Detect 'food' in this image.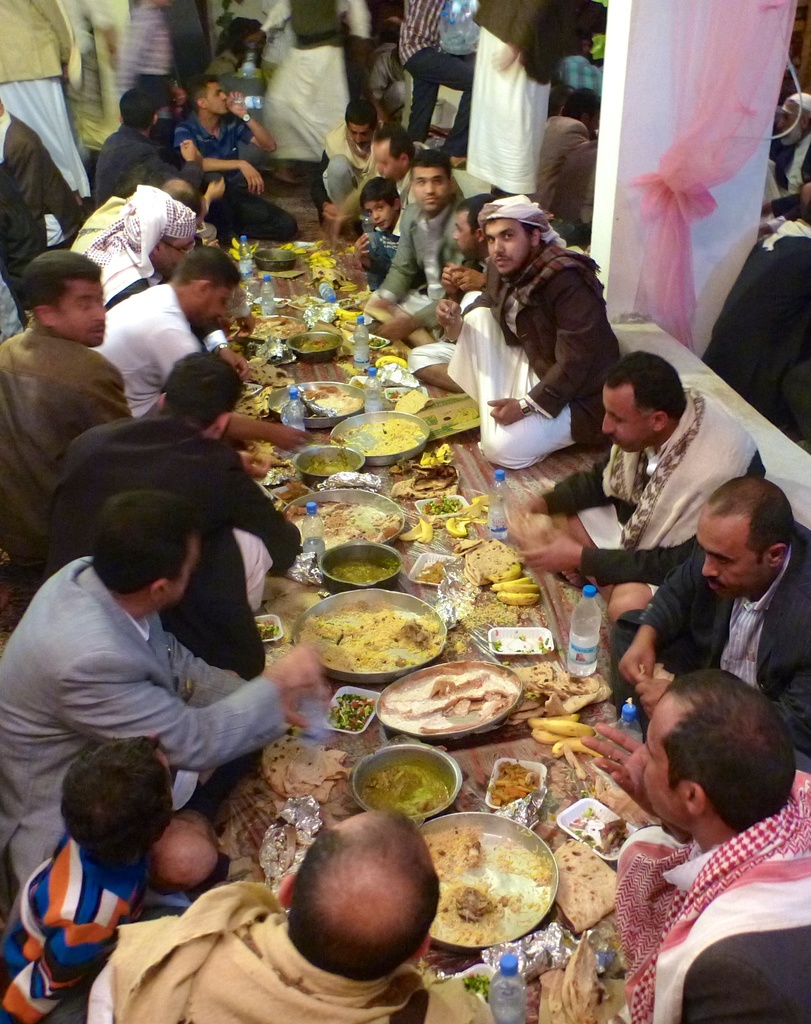
Detection: bbox=(393, 385, 431, 417).
